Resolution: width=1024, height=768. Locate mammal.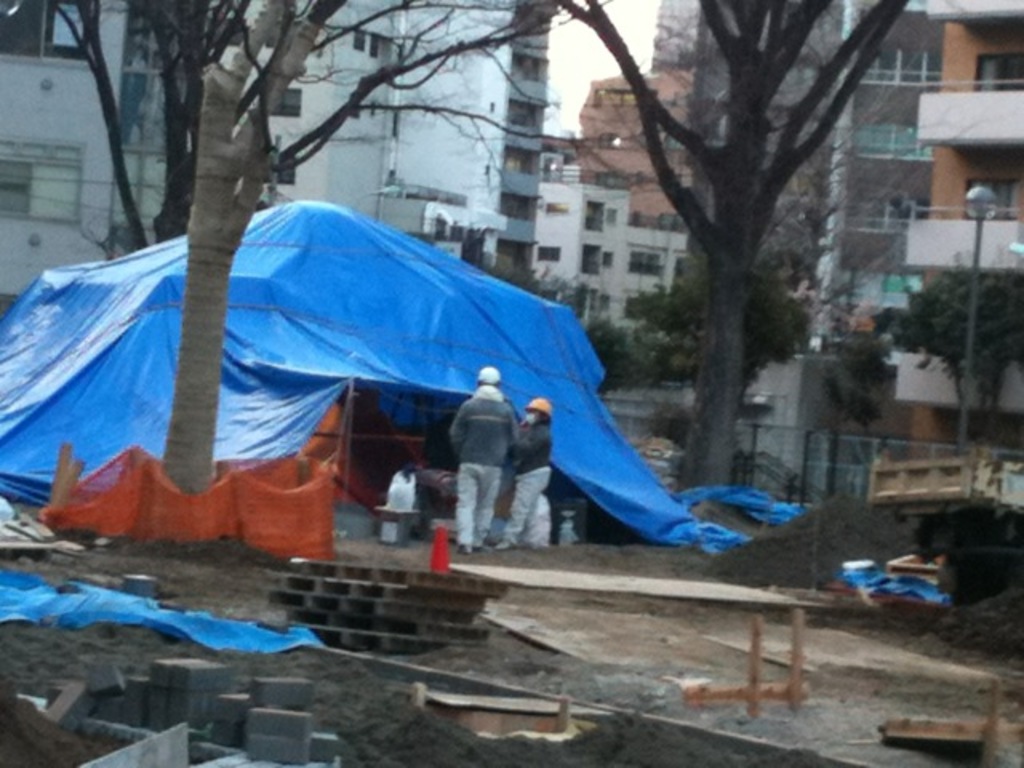
rect(446, 370, 520, 547).
